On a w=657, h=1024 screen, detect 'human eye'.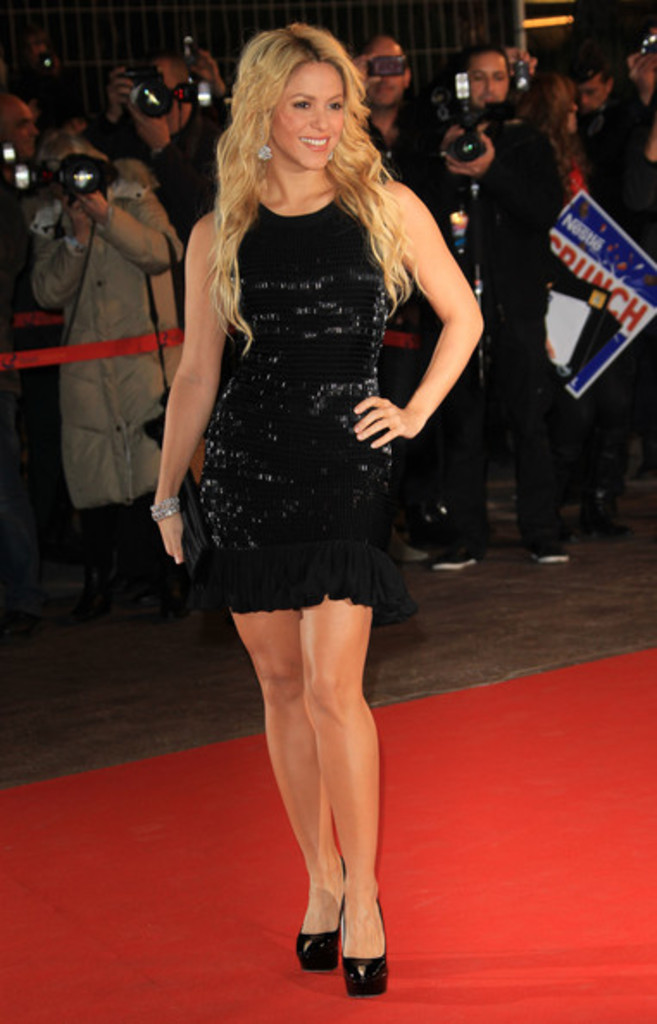
329 97 357 112.
